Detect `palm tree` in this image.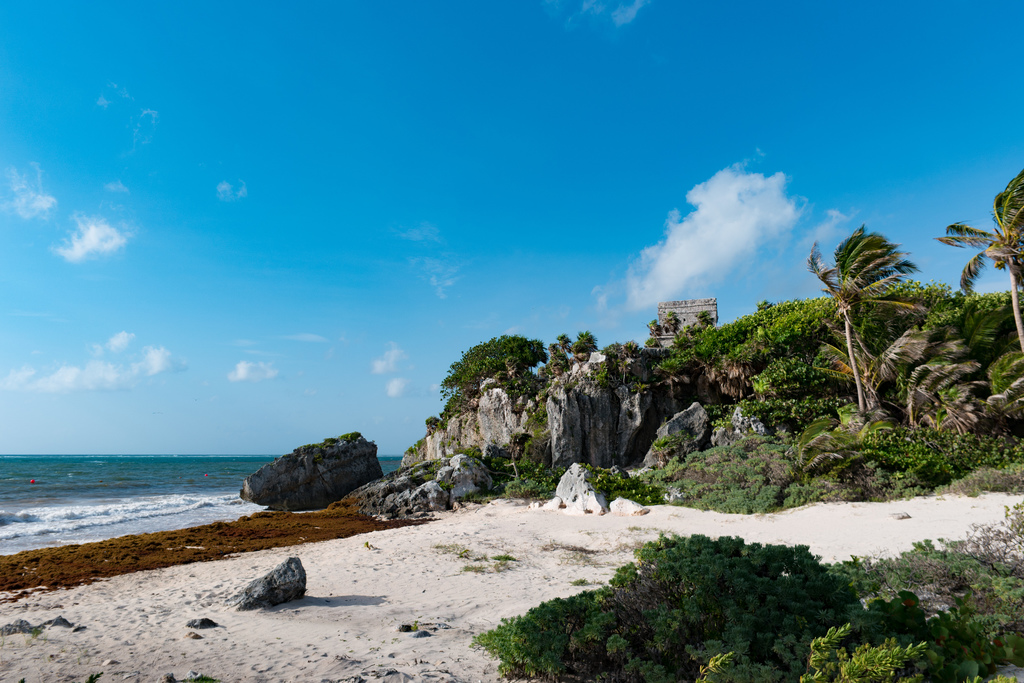
Detection: <bbox>934, 162, 1023, 357</bbox>.
